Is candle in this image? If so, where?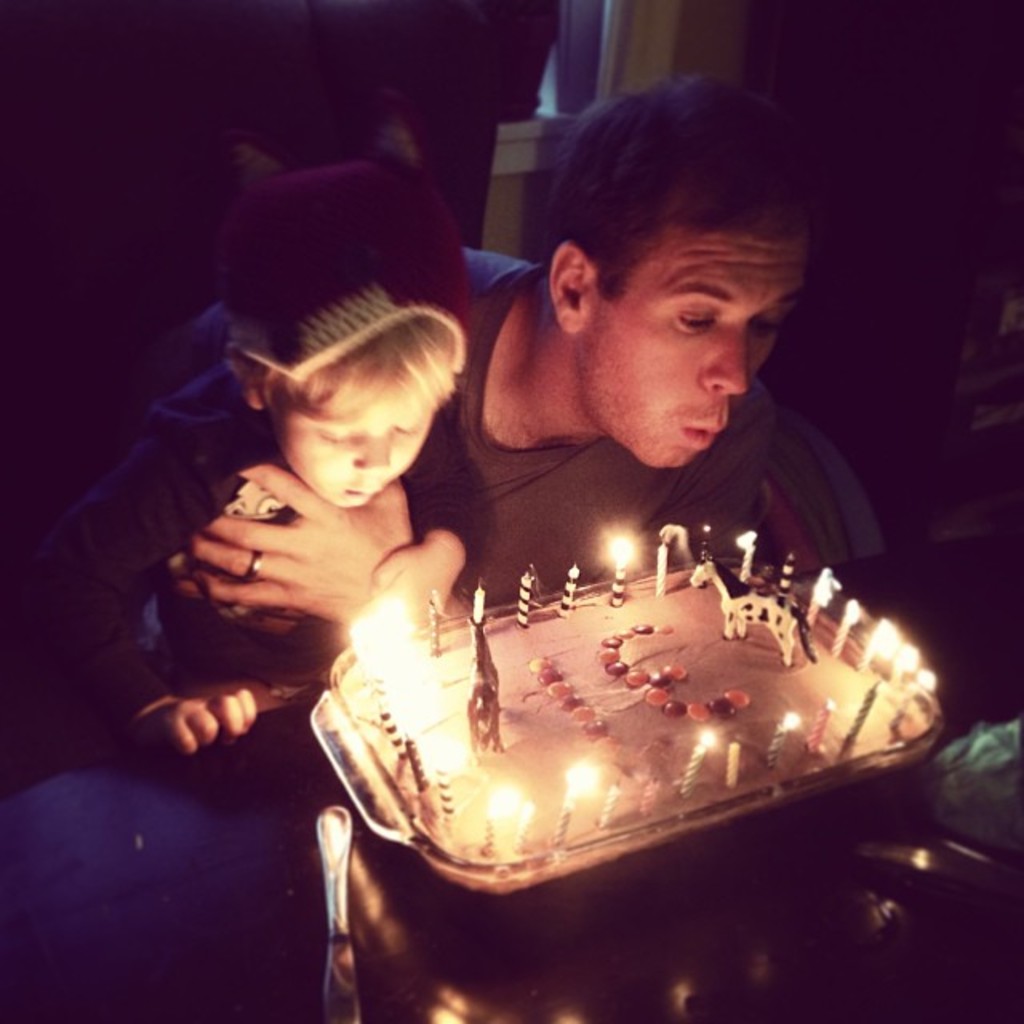
Yes, at (426, 598, 438, 653).
